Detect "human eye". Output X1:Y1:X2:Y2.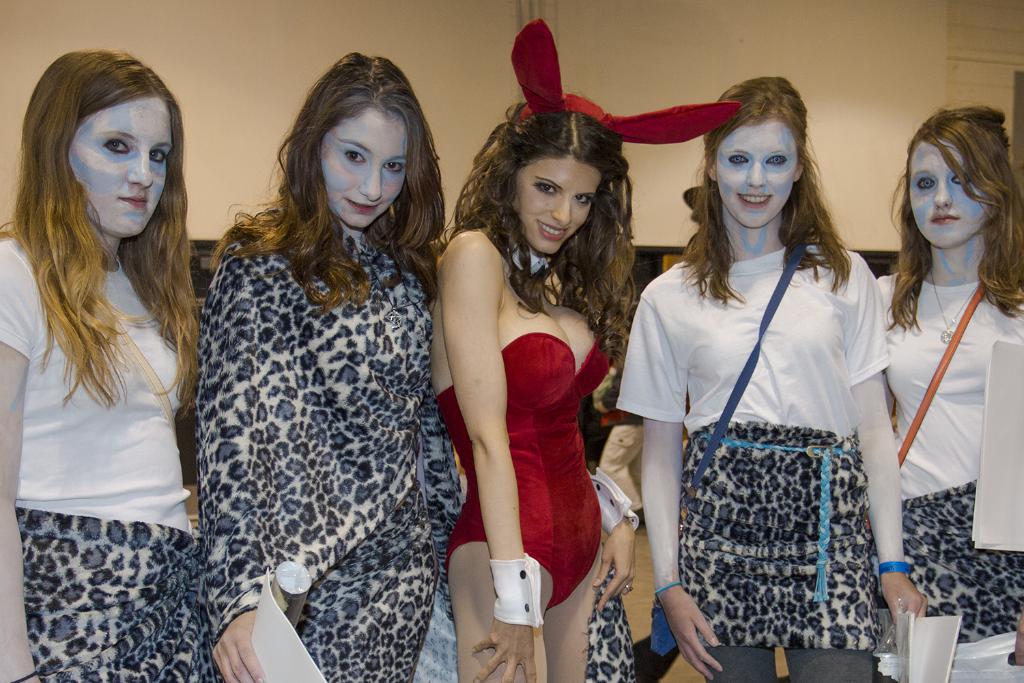
149:143:171:165.
